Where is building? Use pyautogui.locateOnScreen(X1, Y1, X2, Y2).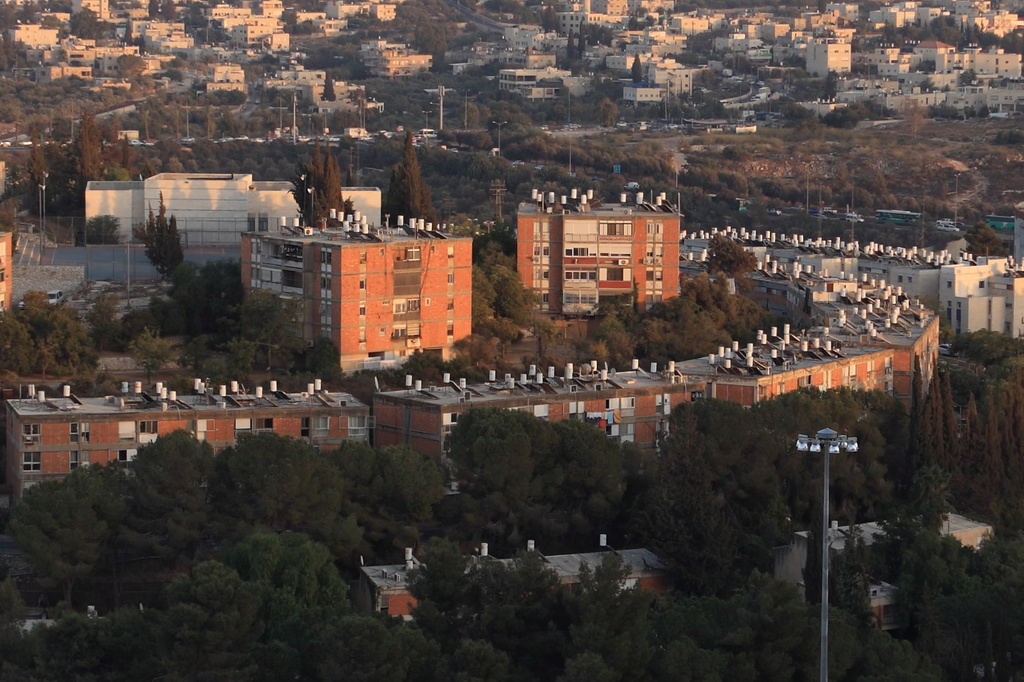
pyautogui.locateOnScreen(355, 528, 678, 618).
